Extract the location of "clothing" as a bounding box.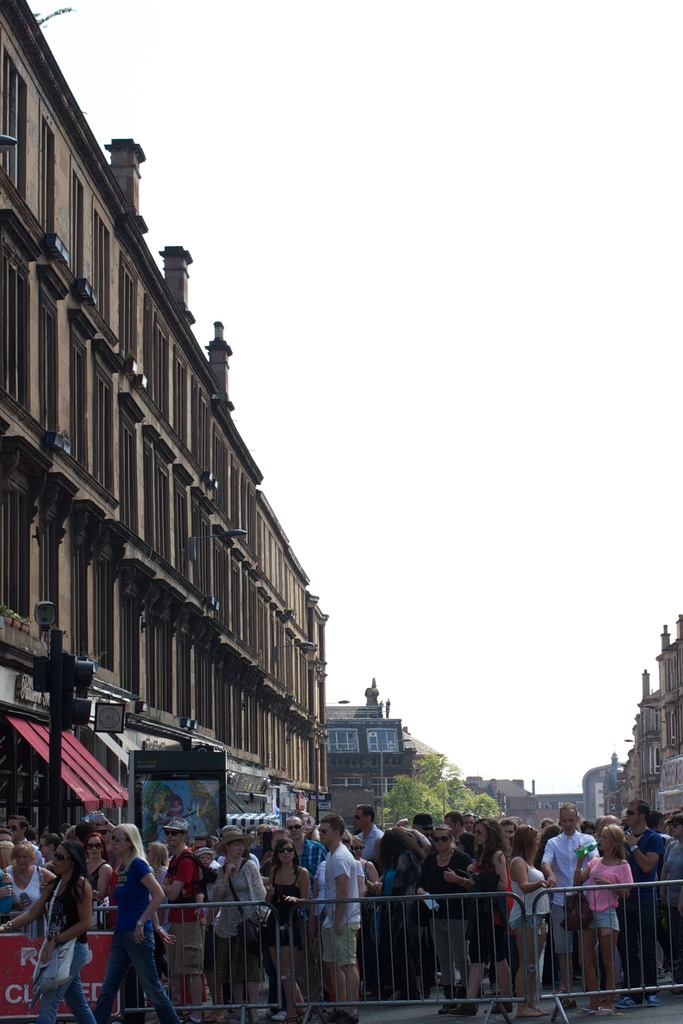
{"x1": 620, "y1": 822, "x2": 659, "y2": 945}.
